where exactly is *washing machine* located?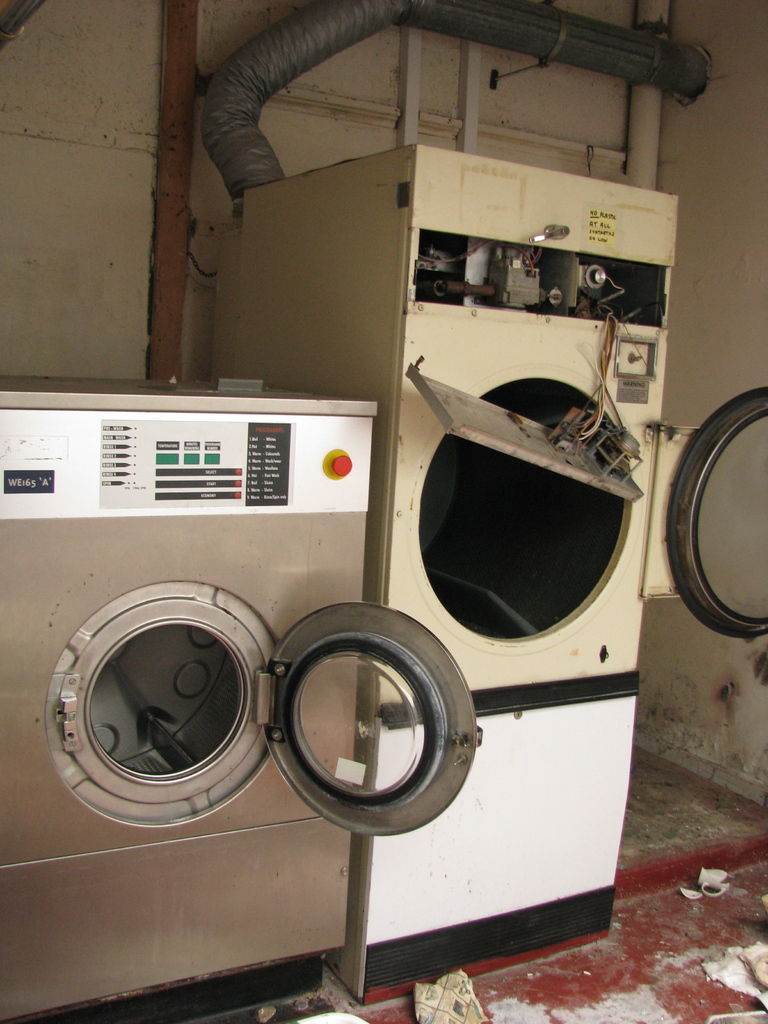
Its bounding box is [193,146,767,1010].
